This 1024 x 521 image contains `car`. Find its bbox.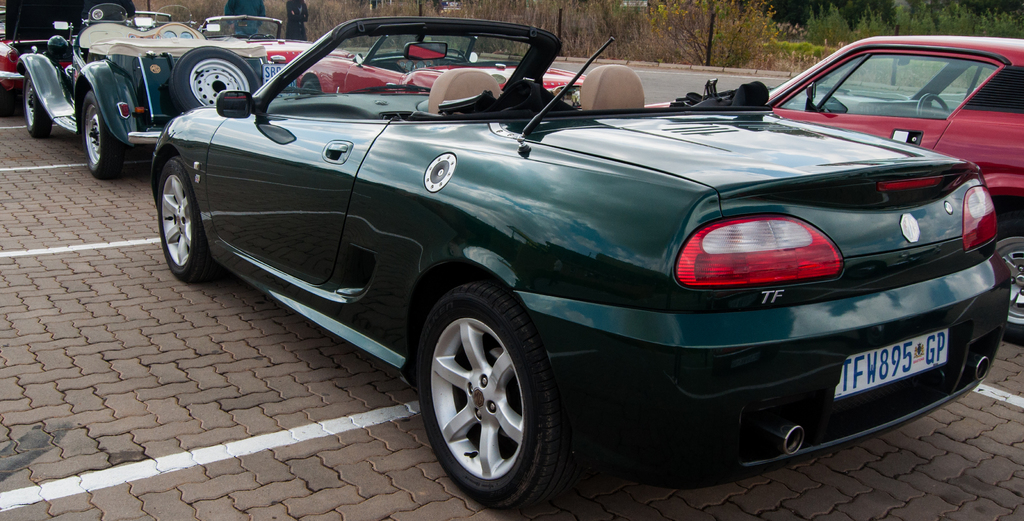
rect(624, 36, 1023, 339).
